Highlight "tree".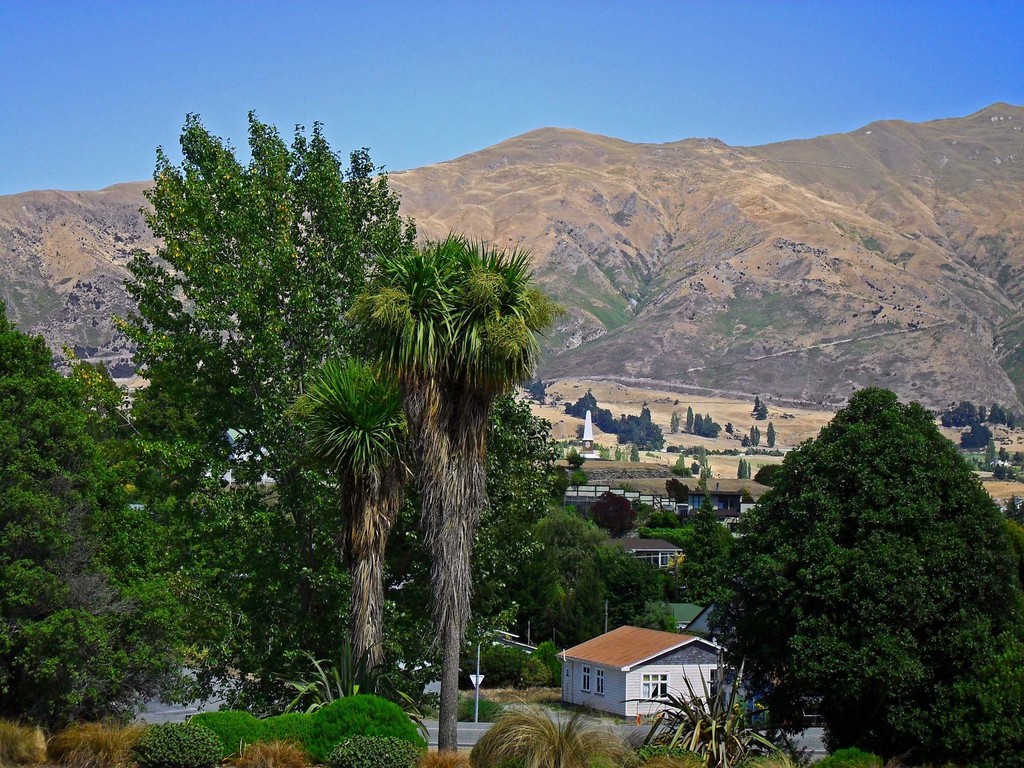
Highlighted region: 508 506 668 648.
